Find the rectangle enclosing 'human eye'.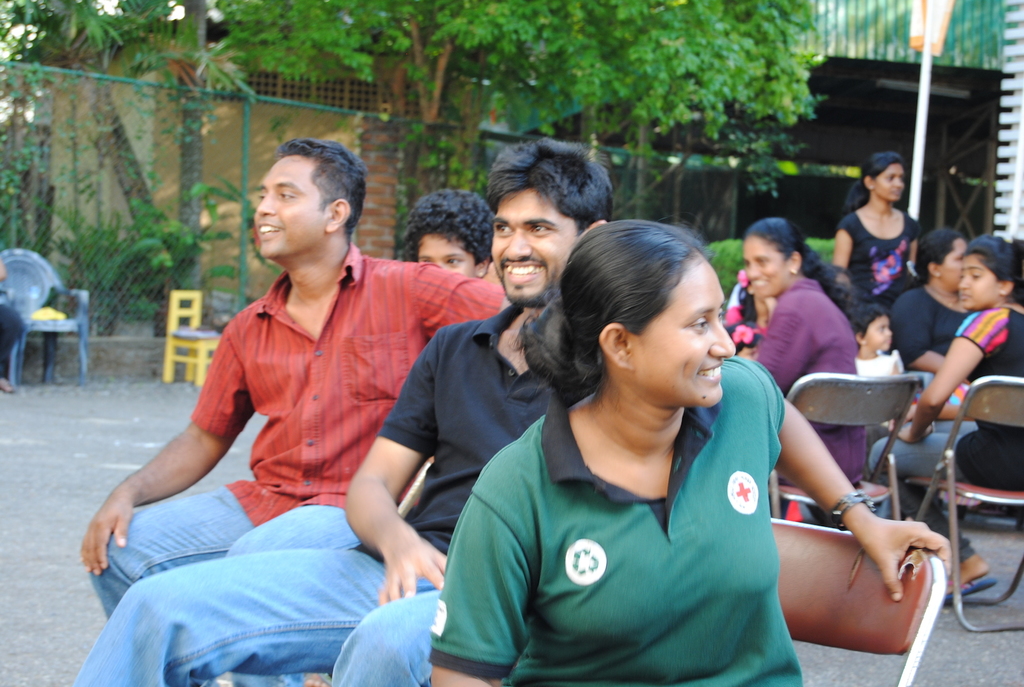
rect(495, 221, 514, 236).
